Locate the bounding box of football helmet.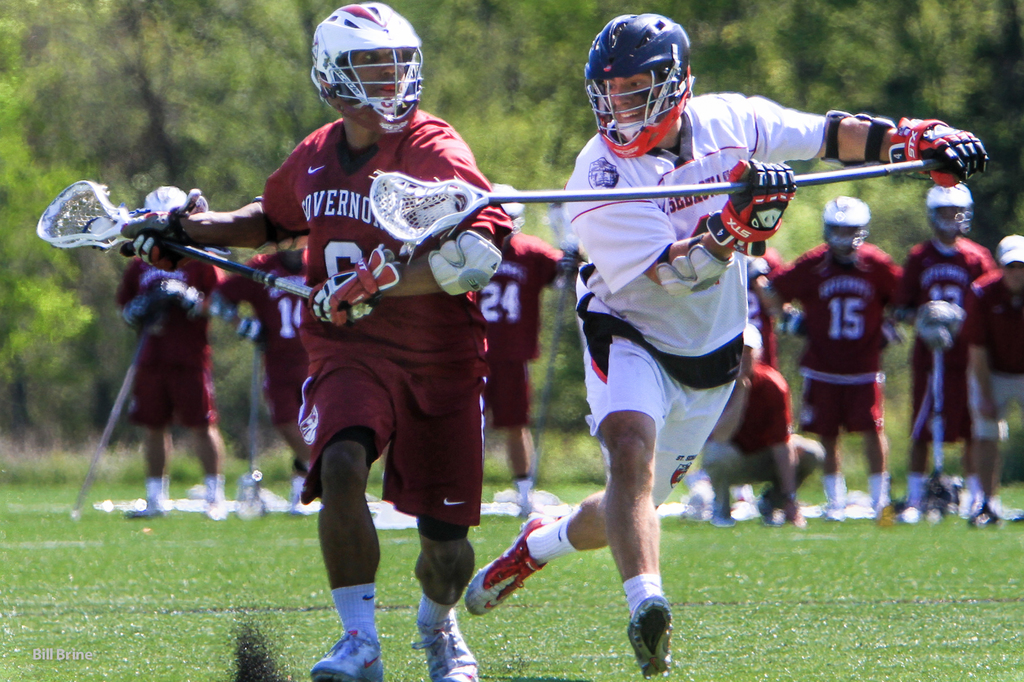
Bounding box: (left=819, top=195, right=884, bottom=262).
